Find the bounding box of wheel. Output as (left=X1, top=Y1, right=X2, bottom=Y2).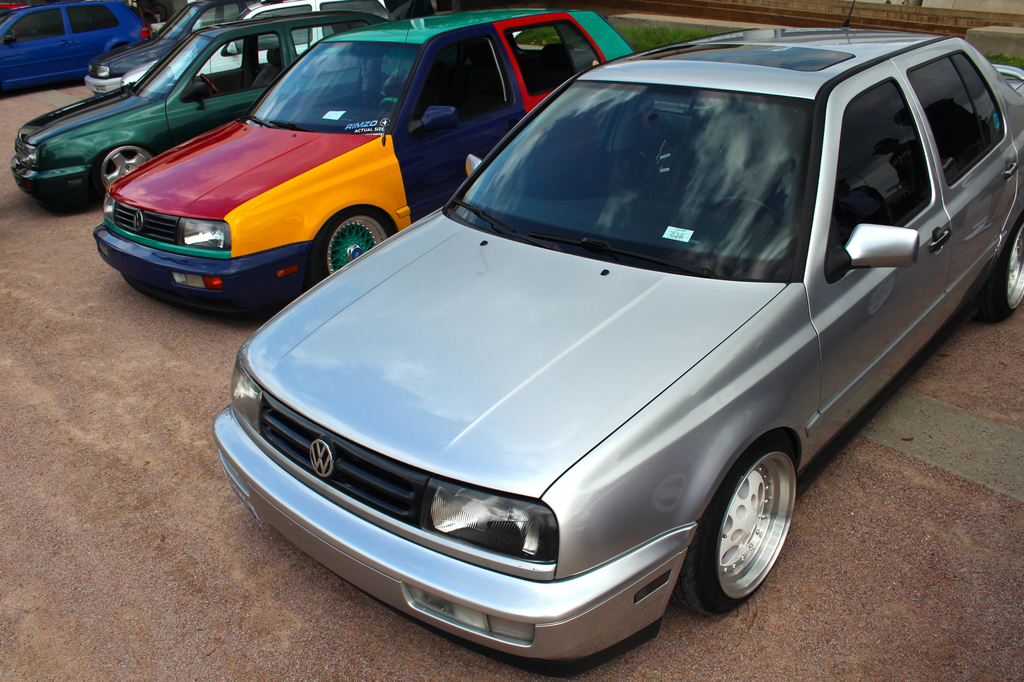
(left=310, top=205, right=392, bottom=284).
